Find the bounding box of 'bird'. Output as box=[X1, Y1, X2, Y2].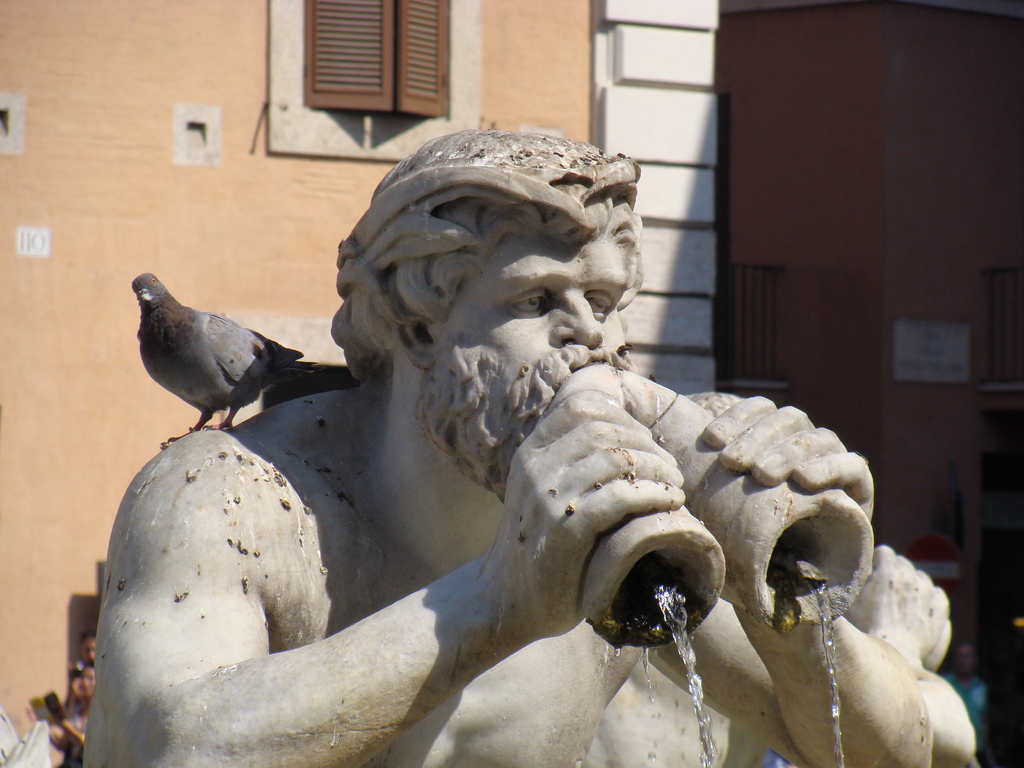
box=[129, 271, 323, 448].
